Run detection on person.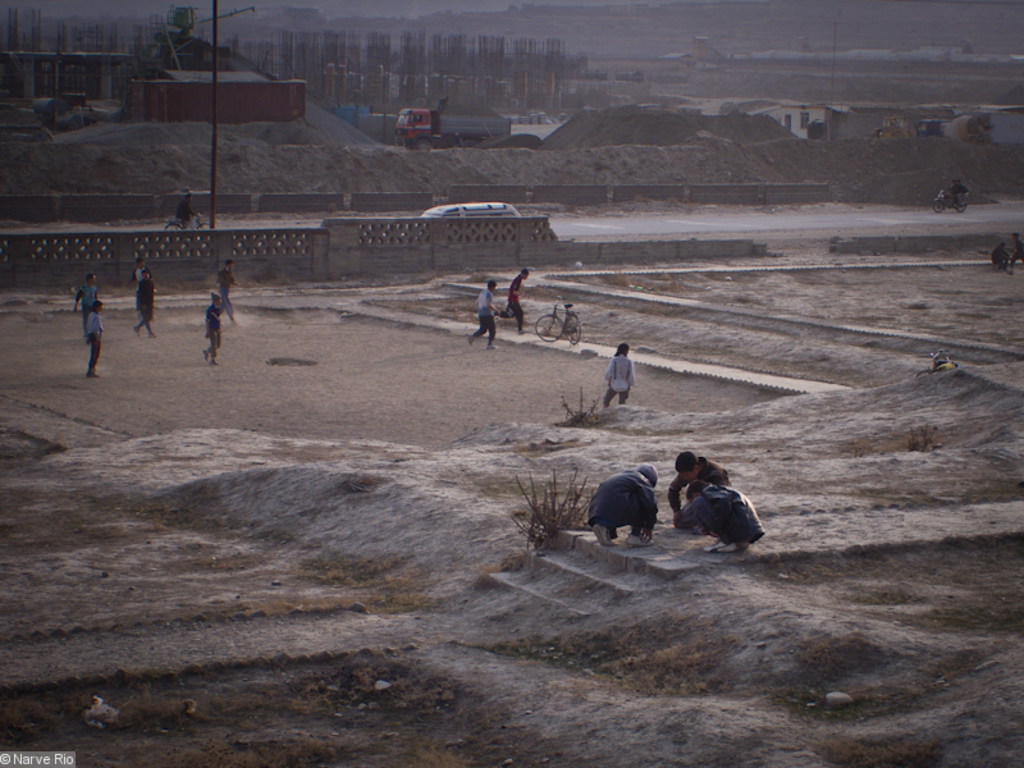
Result: rect(675, 481, 767, 554).
